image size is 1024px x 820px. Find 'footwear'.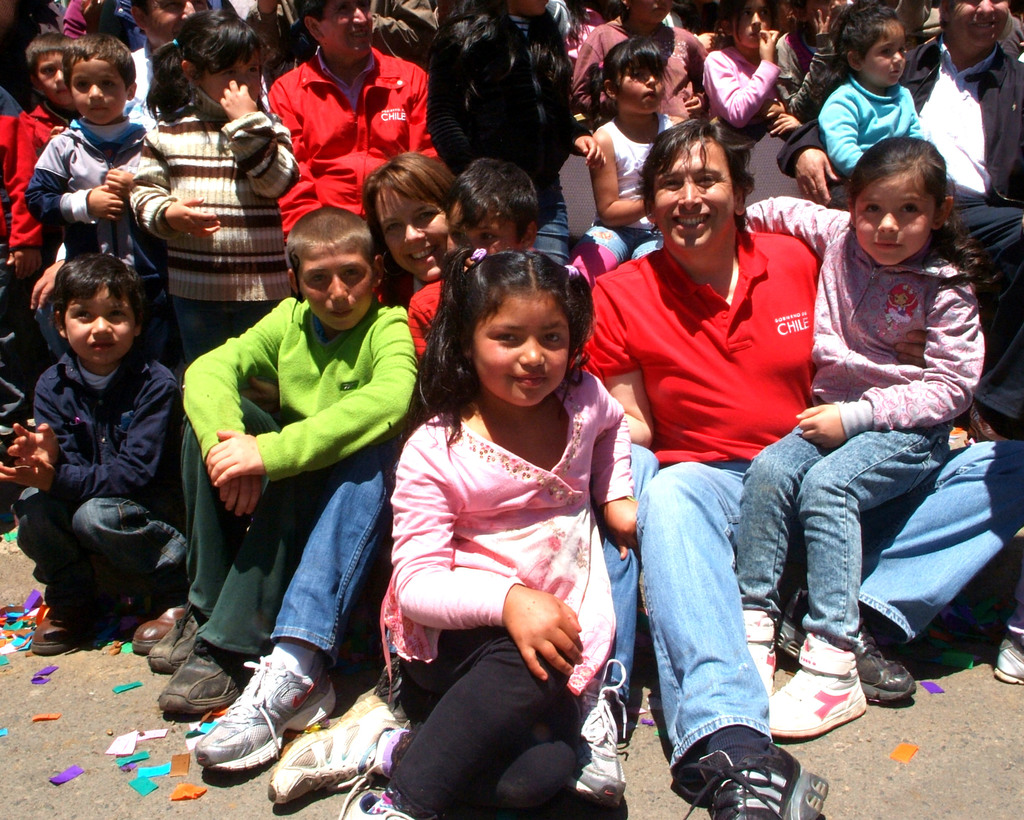
345,785,418,819.
